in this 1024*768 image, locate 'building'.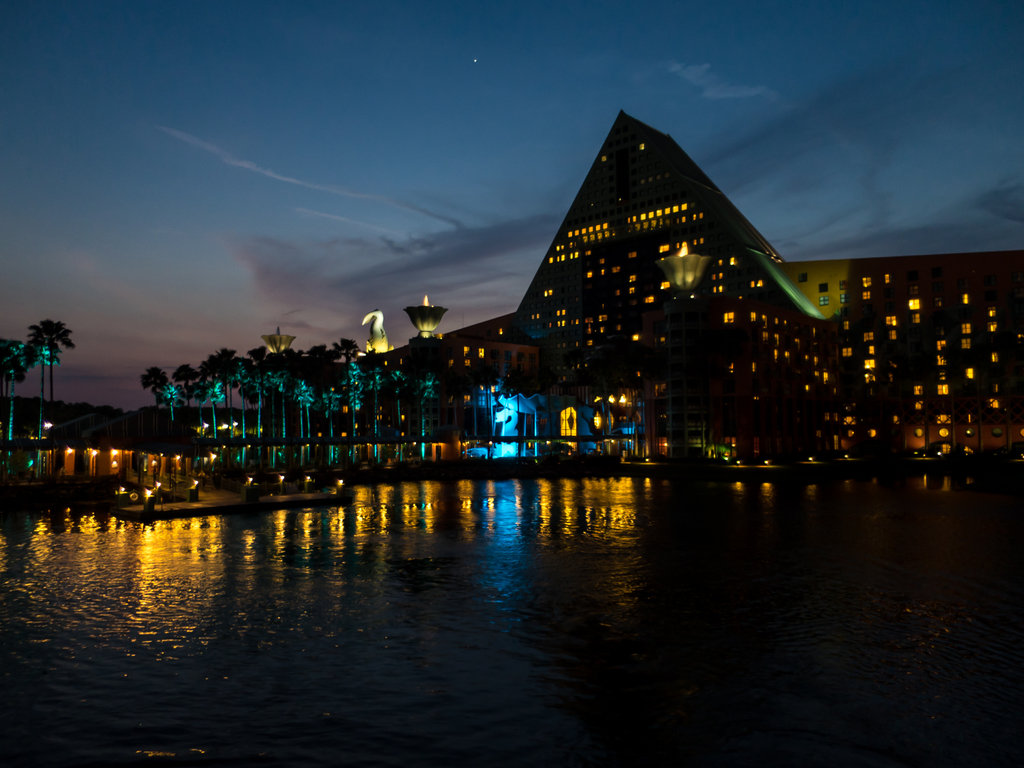
Bounding box: BBox(338, 111, 1023, 472).
